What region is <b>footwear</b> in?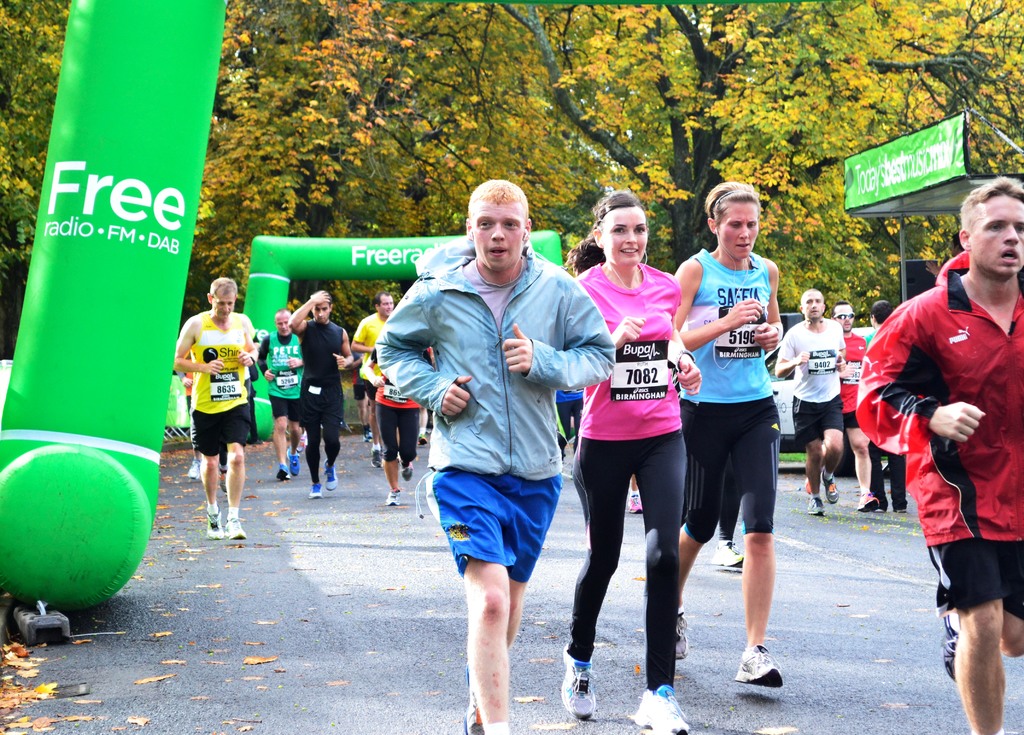
left=216, top=465, right=230, bottom=494.
